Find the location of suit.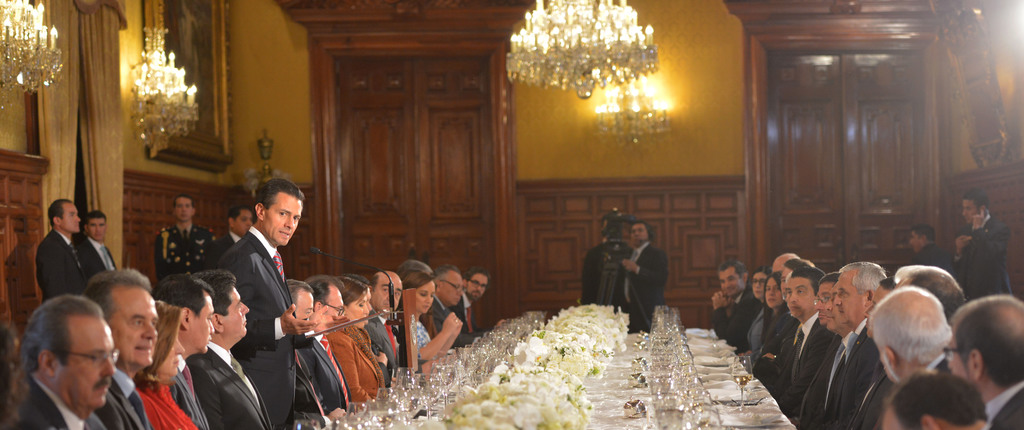
Location: rect(368, 311, 406, 397).
